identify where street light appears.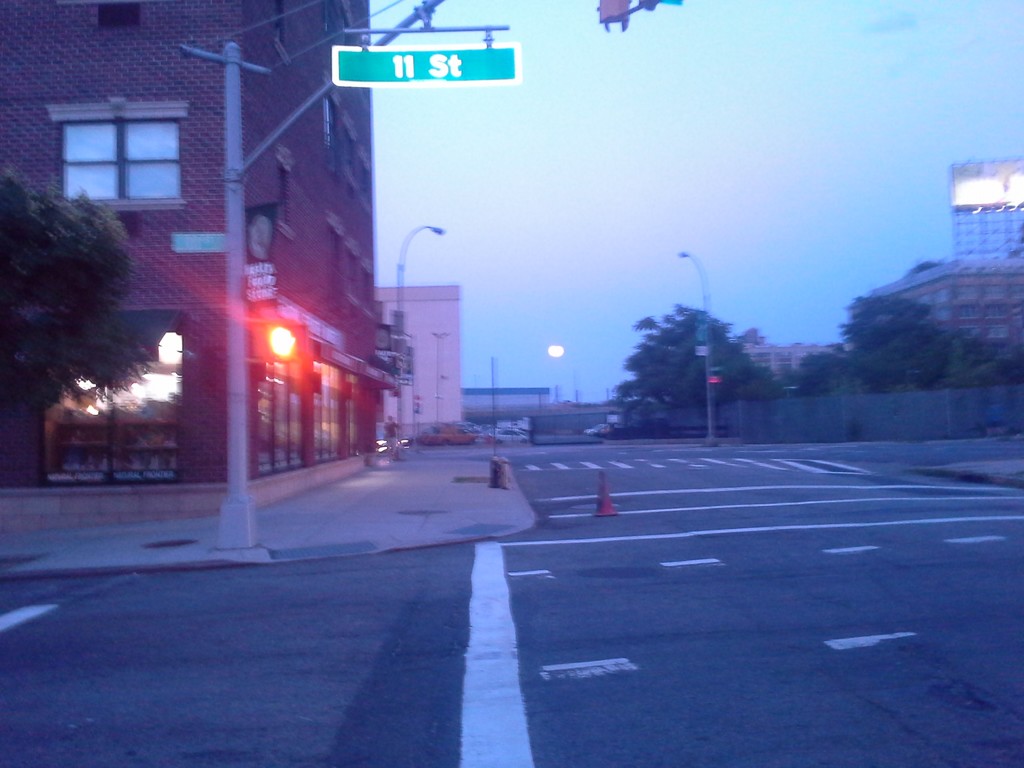
Appears at region(680, 255, 717, 442).
